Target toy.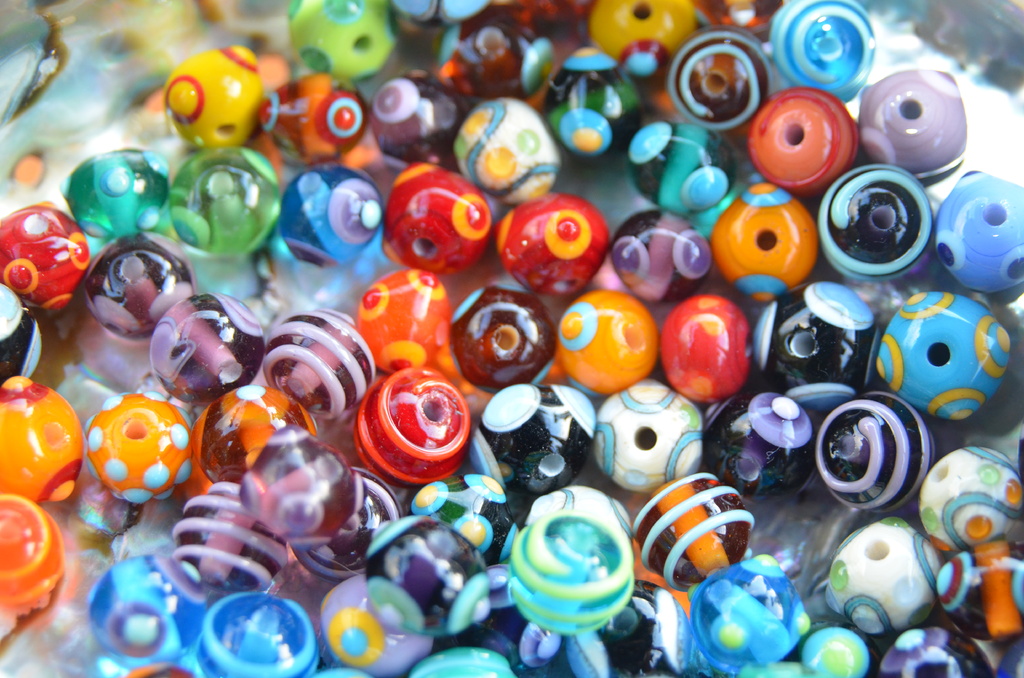
Target region: {"left": 495, "top": 191, "right": 620, "bottom": 307}.
